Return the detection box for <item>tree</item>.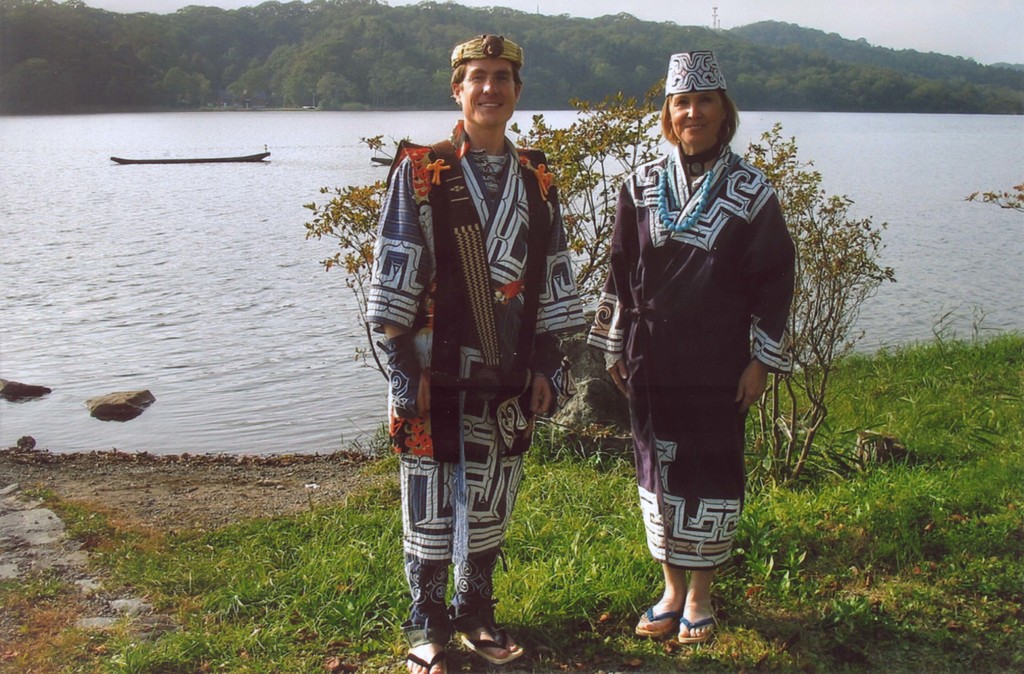
301 78 898 481.
